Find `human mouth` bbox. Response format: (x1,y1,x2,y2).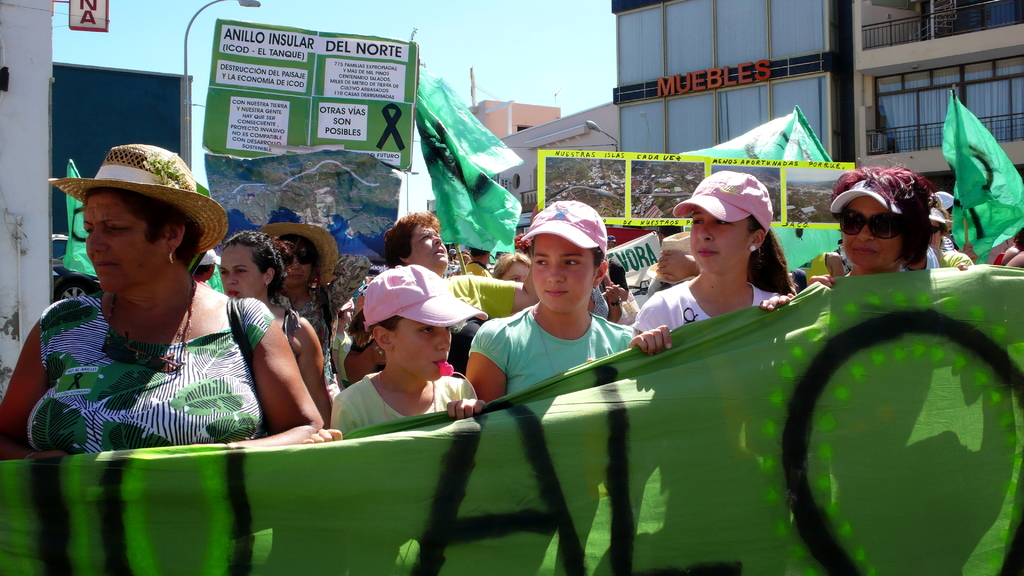
(547,287,566,292).
